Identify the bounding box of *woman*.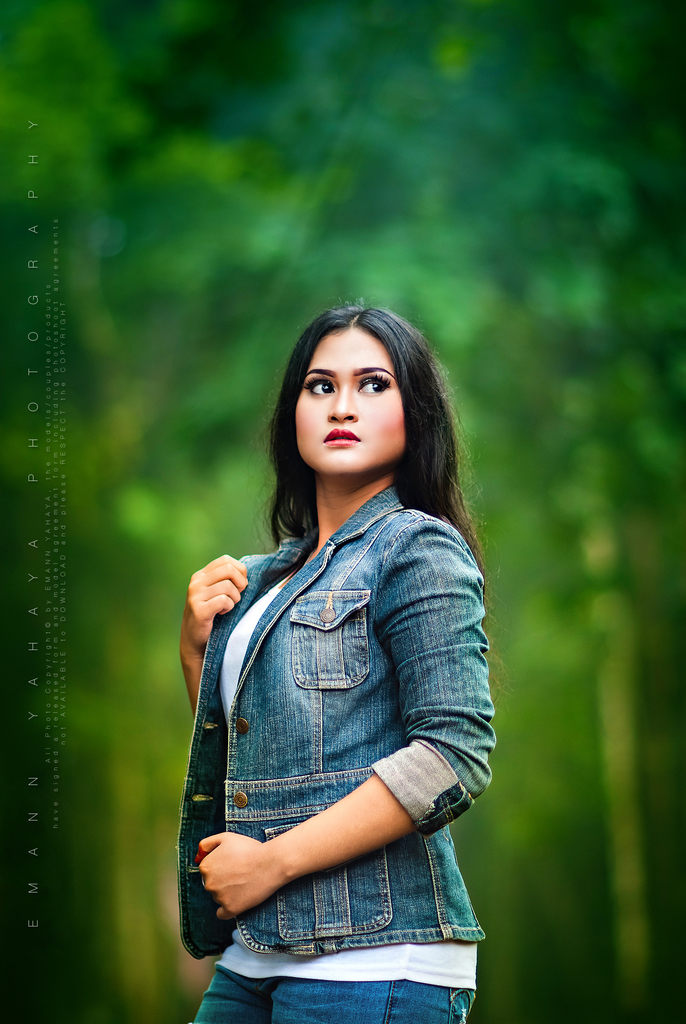
136,278,512,1014.
